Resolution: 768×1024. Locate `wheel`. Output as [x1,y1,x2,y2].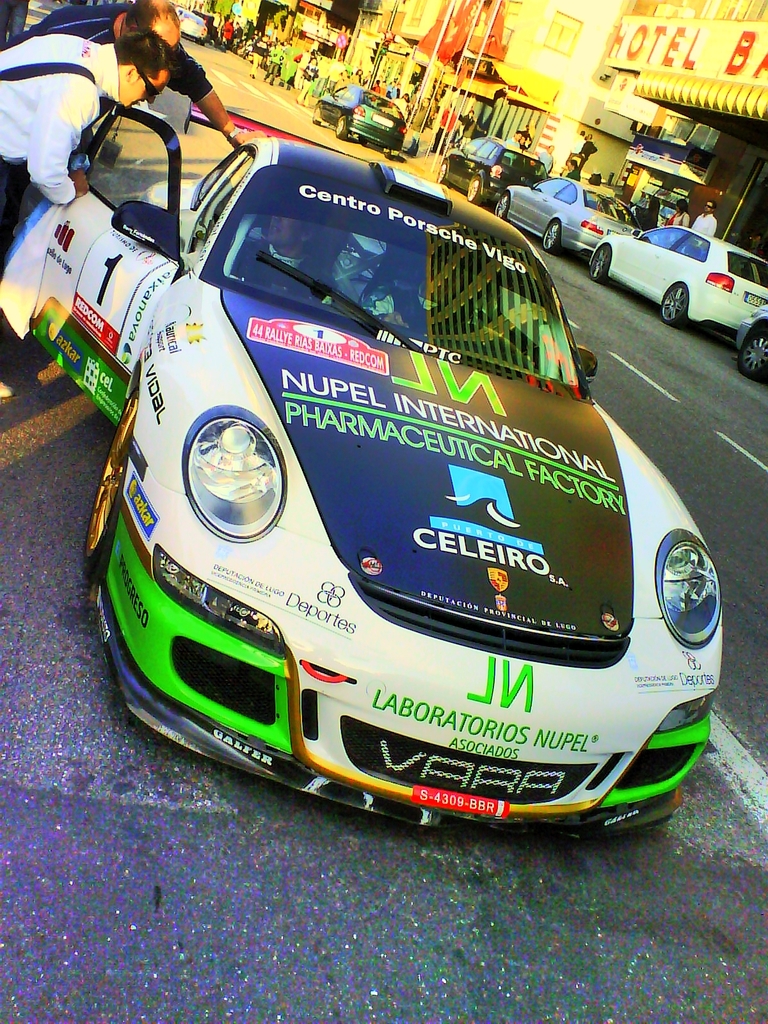
[84,385,138,581].
